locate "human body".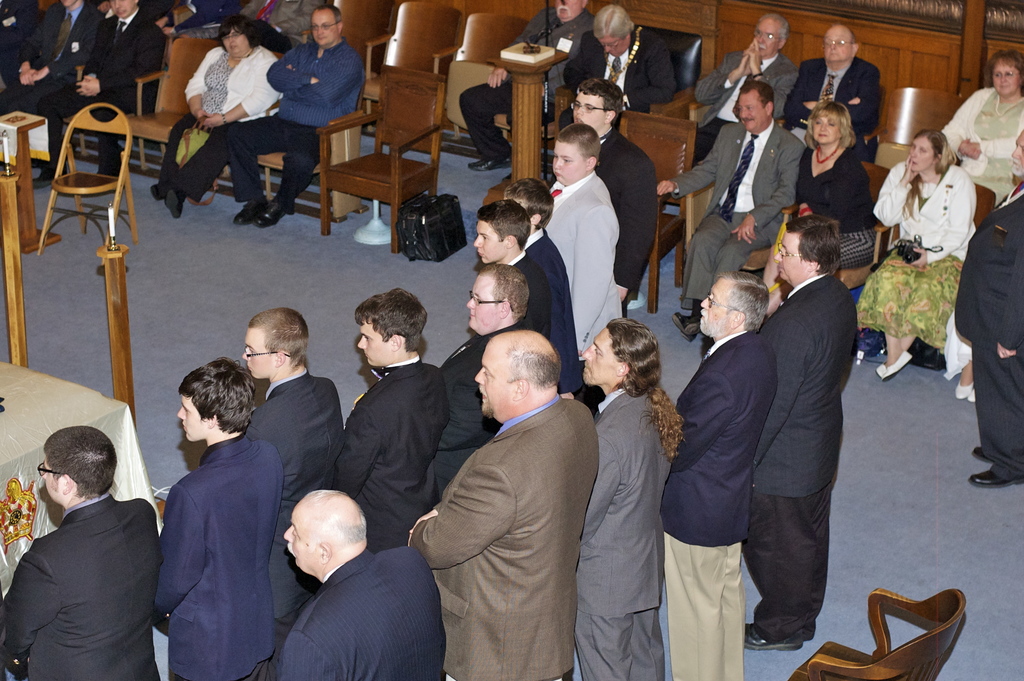
Bounding box: x1=458 y1=8 x2=593 y2=169.
